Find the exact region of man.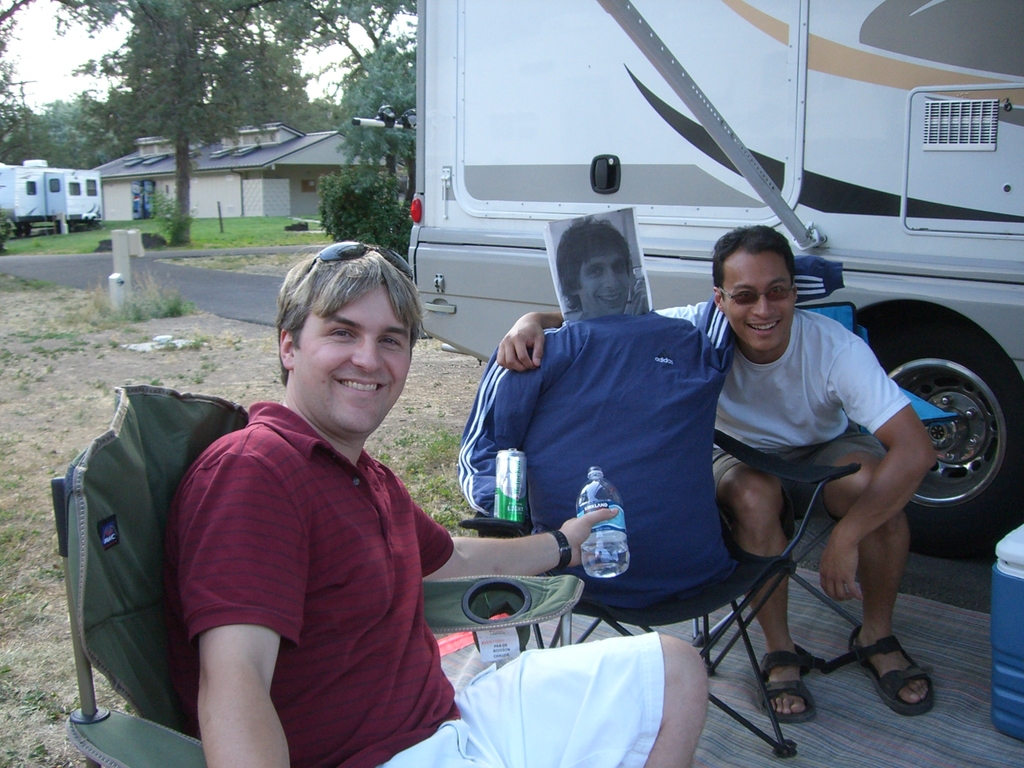
Exact region: x1=607, y1=243, x2=952, y2=673.
